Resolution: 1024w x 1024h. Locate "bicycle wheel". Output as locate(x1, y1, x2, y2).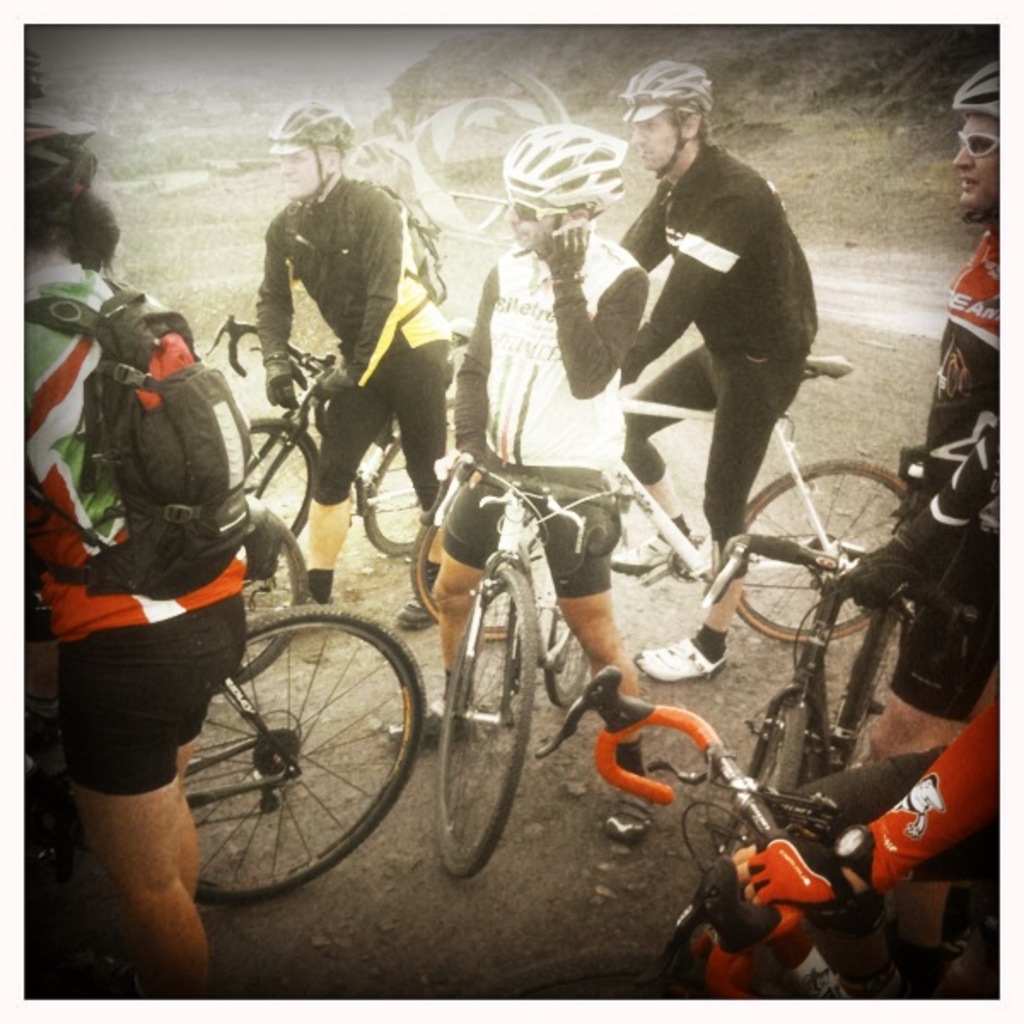
locate(242, 415, 319, 541).
